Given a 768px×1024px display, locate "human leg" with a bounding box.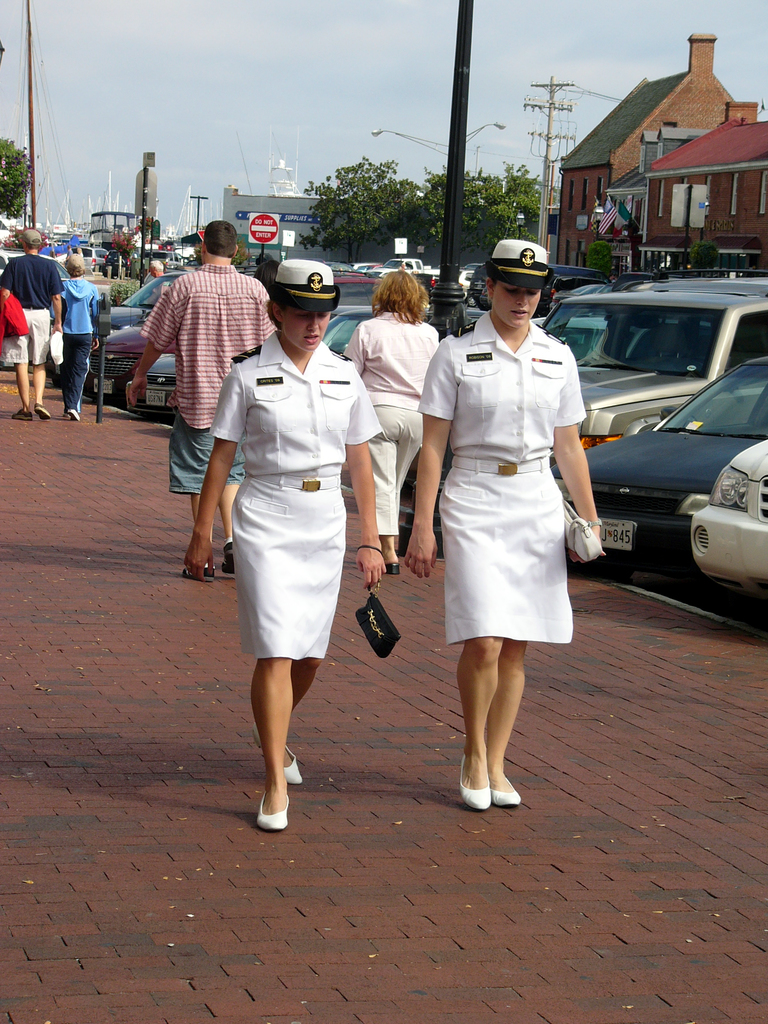
Located: [291, 492, 341, 779].
